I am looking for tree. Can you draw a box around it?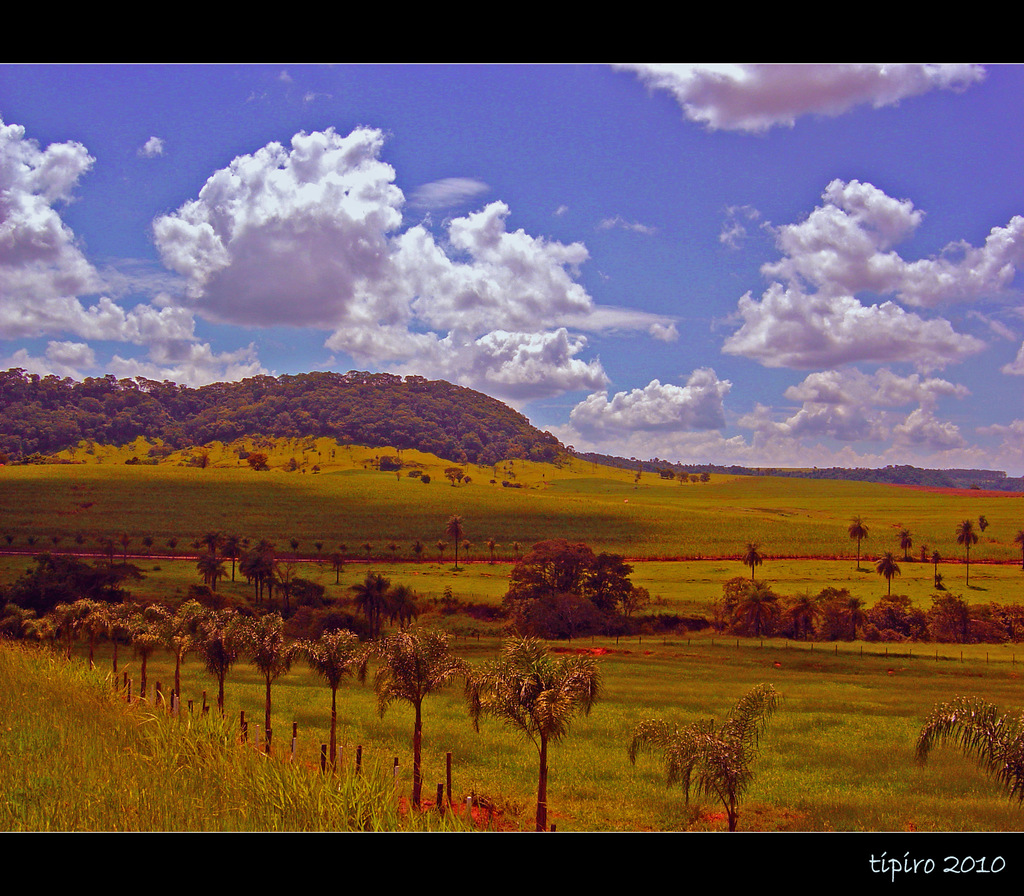
Sure, the bounding box is 438/540/451/559.
